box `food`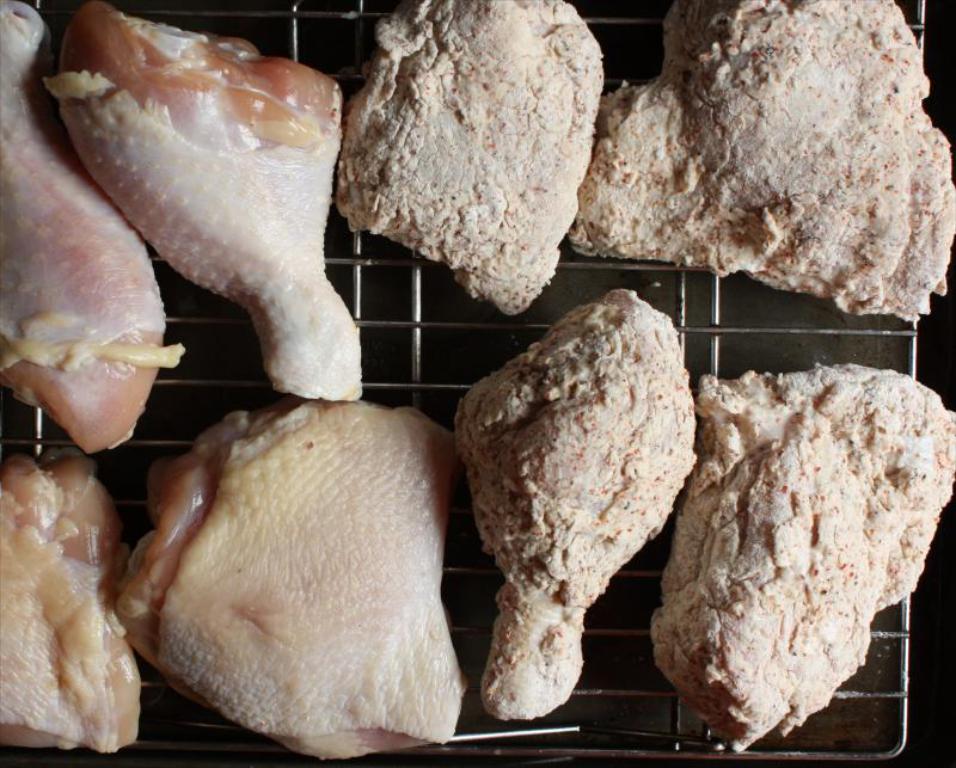
[0,454,145,755]
